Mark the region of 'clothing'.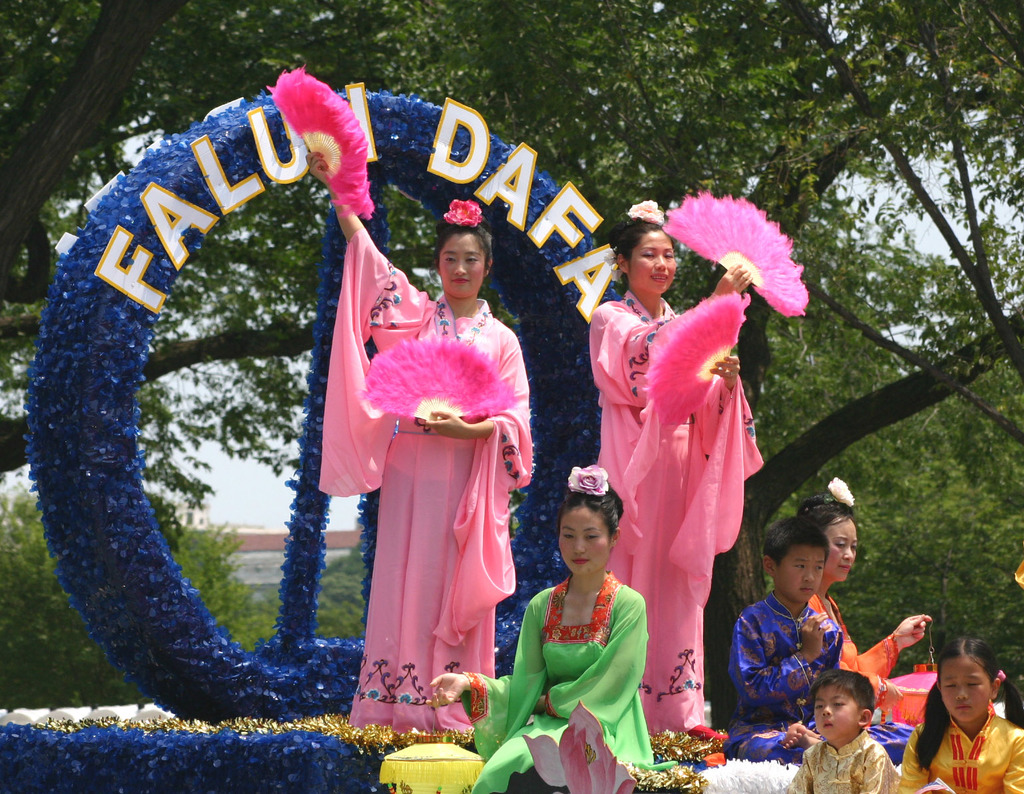
Region: <region>892, 697, 1023, 793</region>.
